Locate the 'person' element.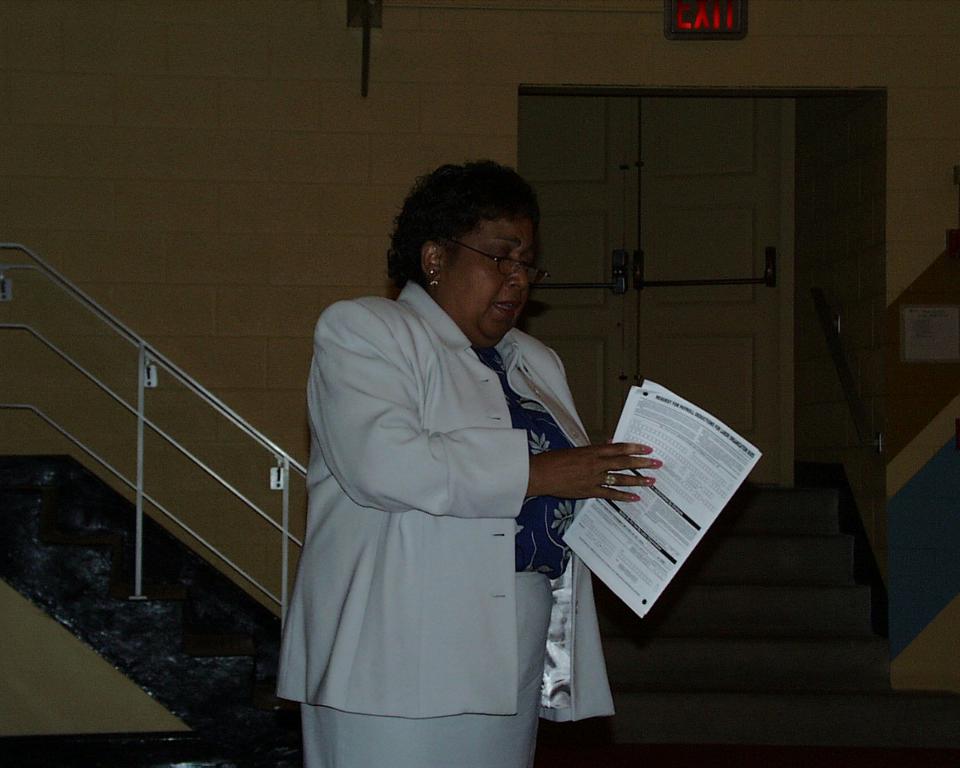
Element bbox: <box>280,147,619,767</box>.
